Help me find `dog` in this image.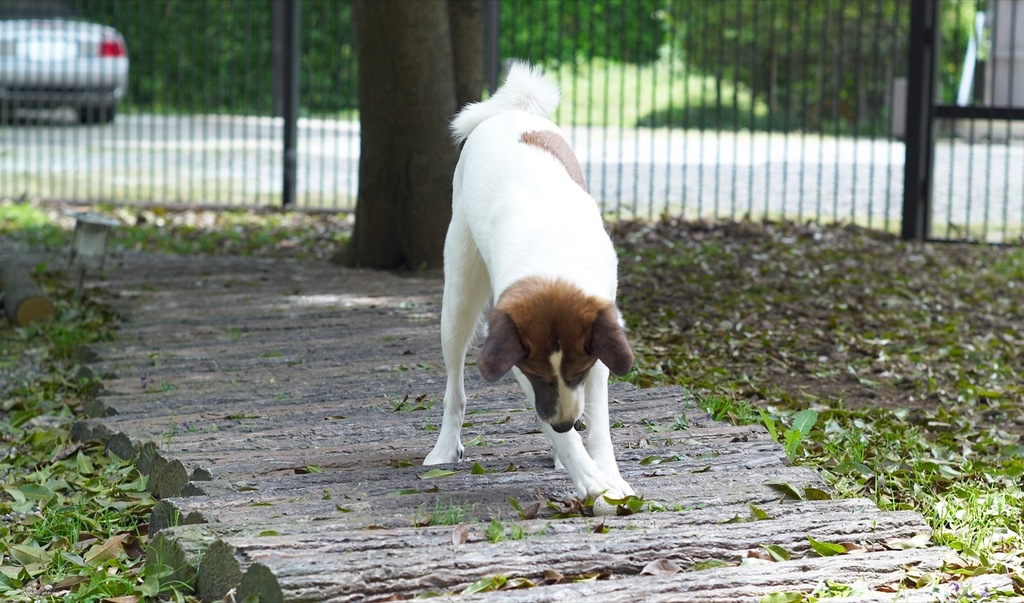
Found it: l=421, t=62, r=634, b=507.
